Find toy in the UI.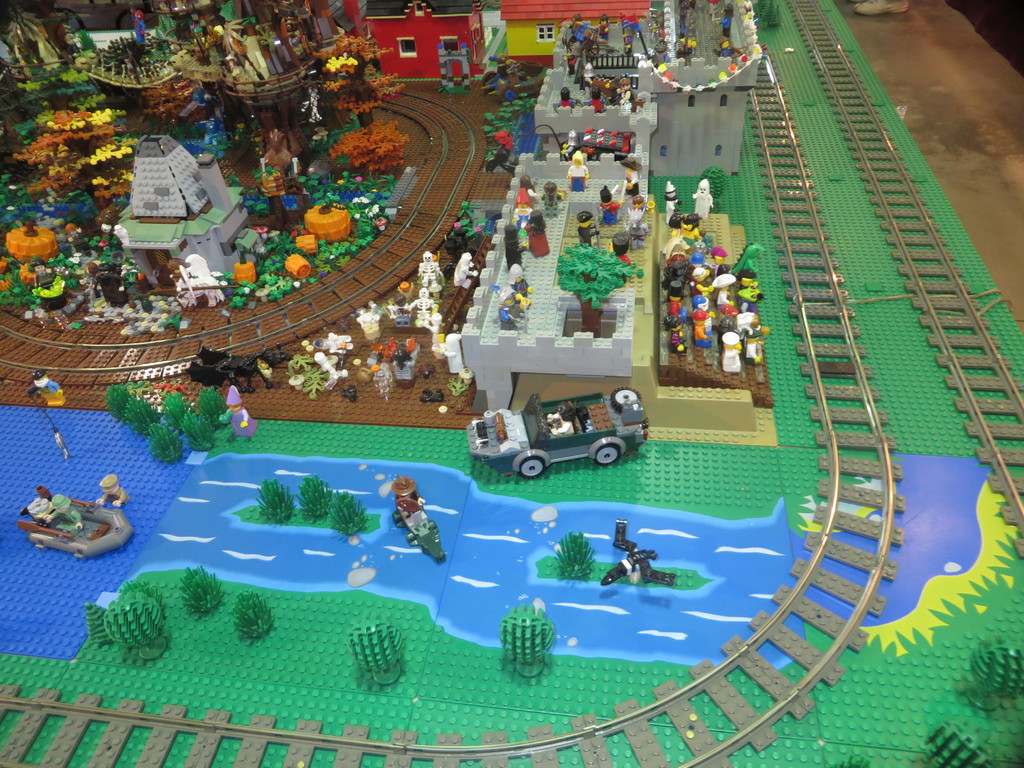
UI element at pyautogui.locateOnScreen(596, 12, 611, 44).
